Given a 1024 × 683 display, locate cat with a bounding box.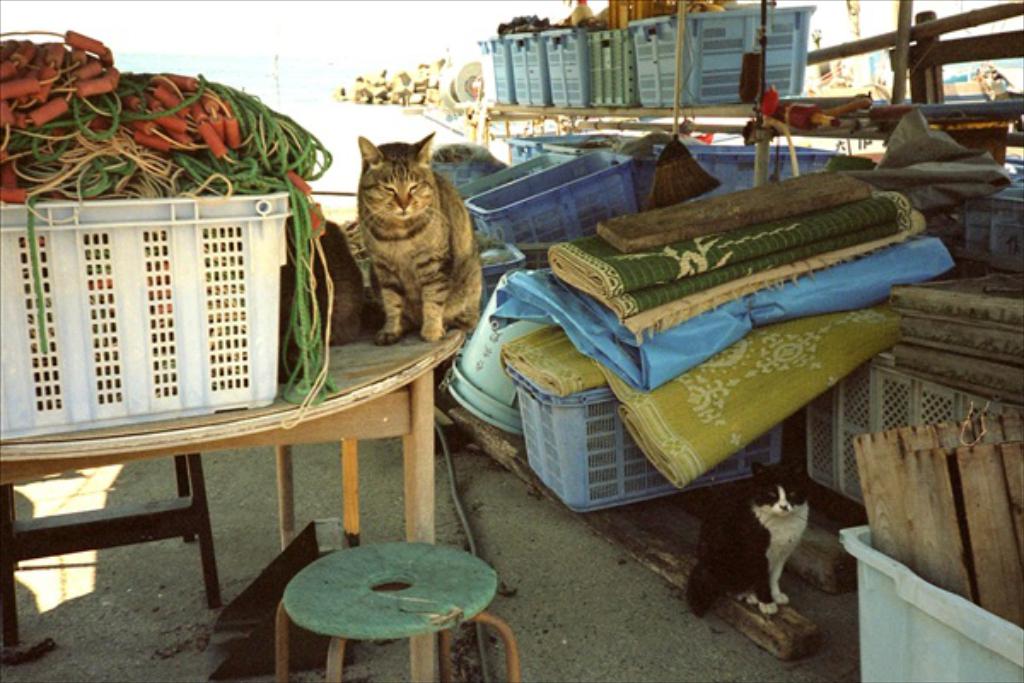
Located: bbox=(686, 463, 819, 616).
